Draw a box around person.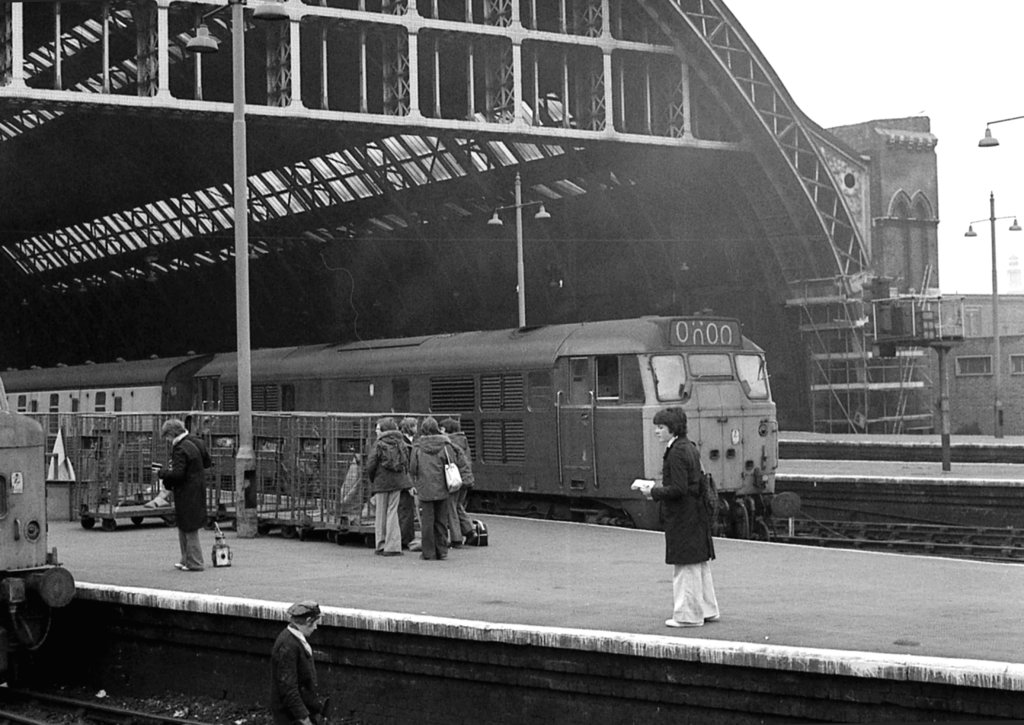
bbox=(269, 601, 334, 724).
